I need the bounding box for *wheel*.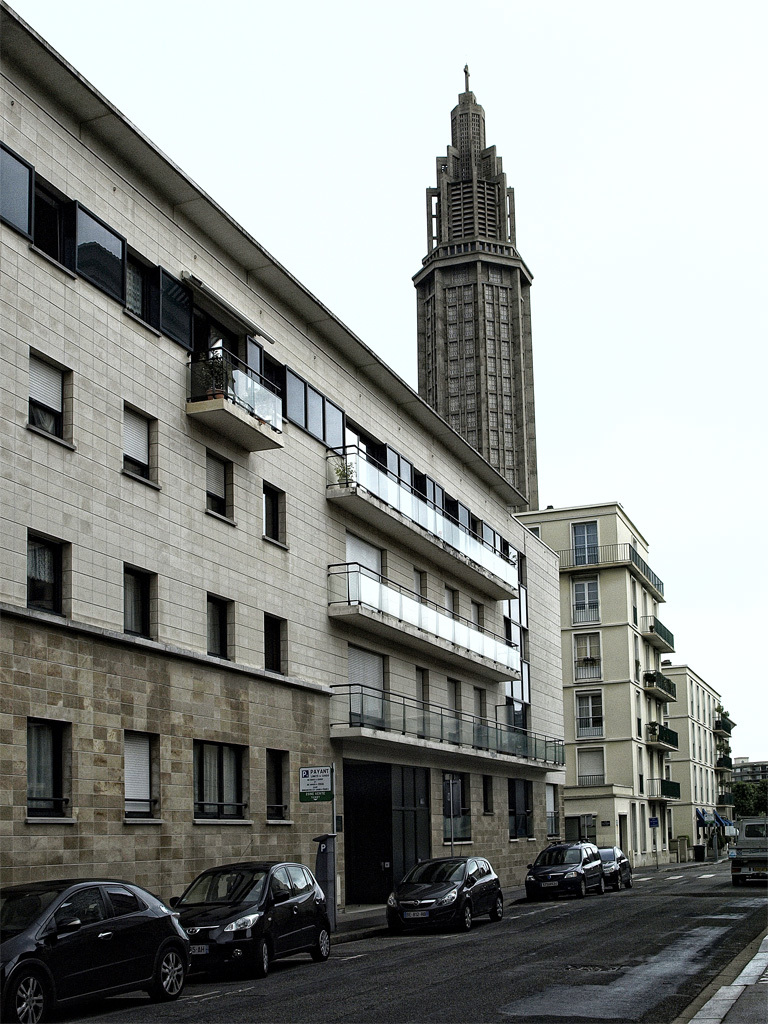
Here it is: <bbox>252, 940, 272, 975</bbox>.
